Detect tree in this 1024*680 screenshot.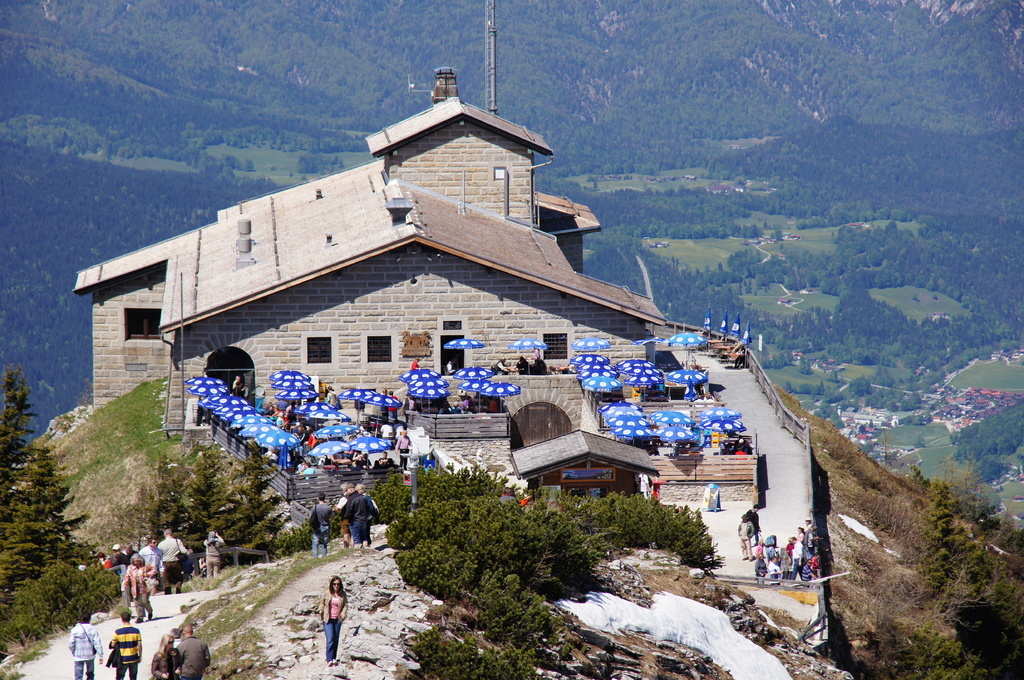
Detection: 3, 0, 1023, 445.
